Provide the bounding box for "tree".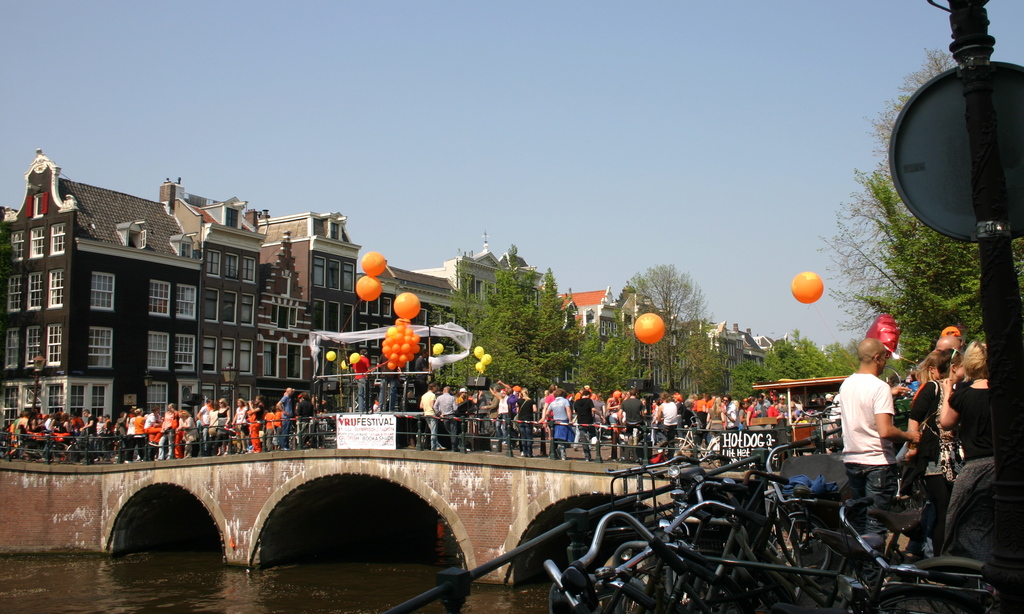
795:324:829:379.
